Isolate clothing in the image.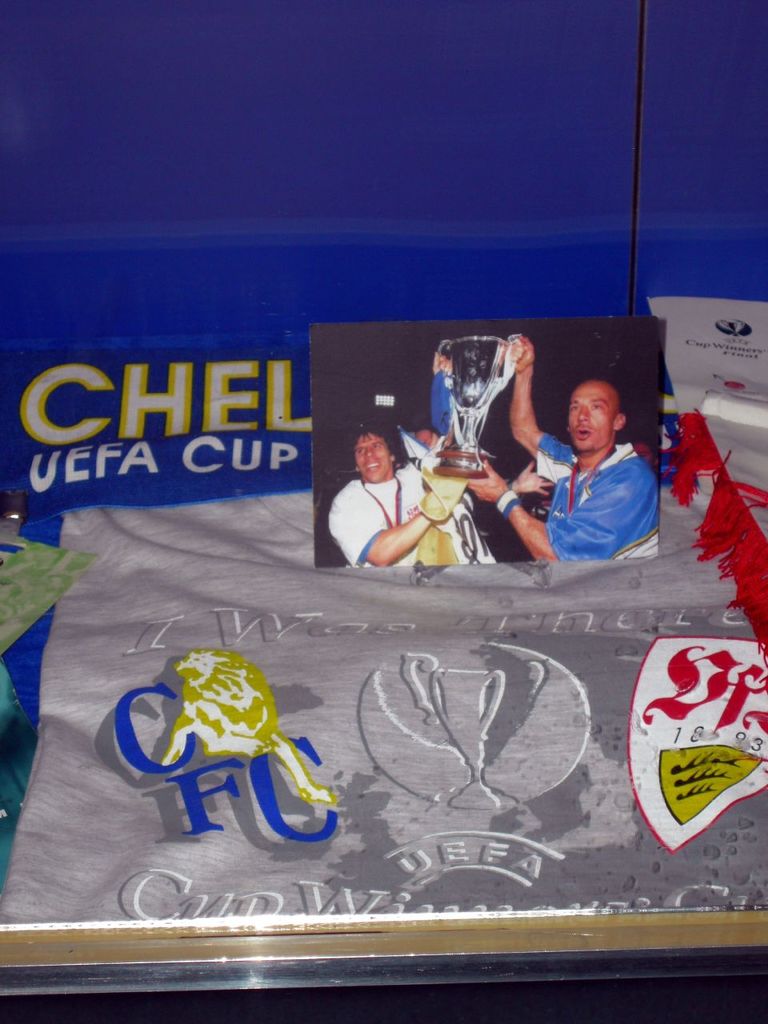
Isolated region: pyautogui.locateOnScreen(545, 431, 672, 559).
